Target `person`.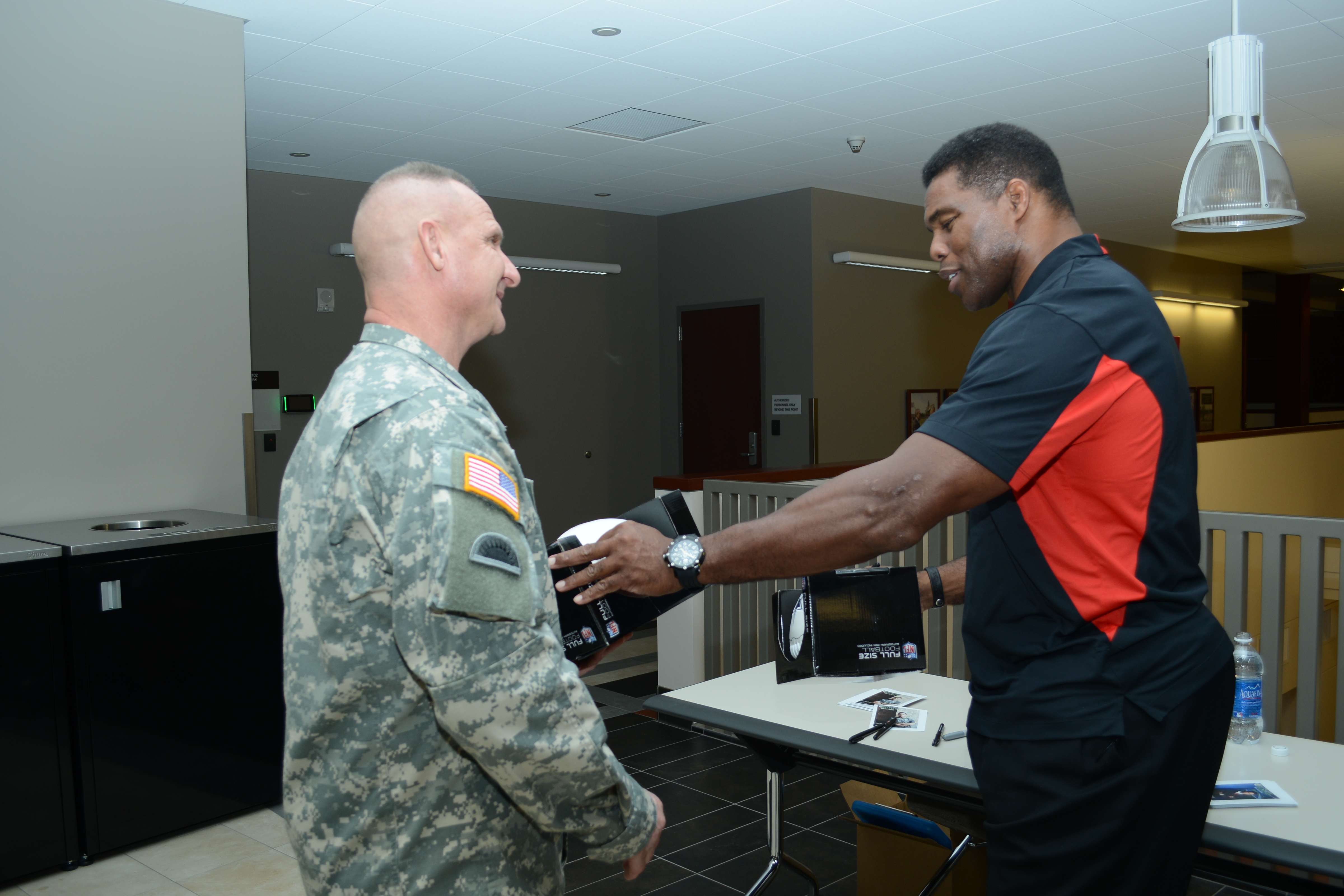
Target region: <box>74,44,183,250</box>.
